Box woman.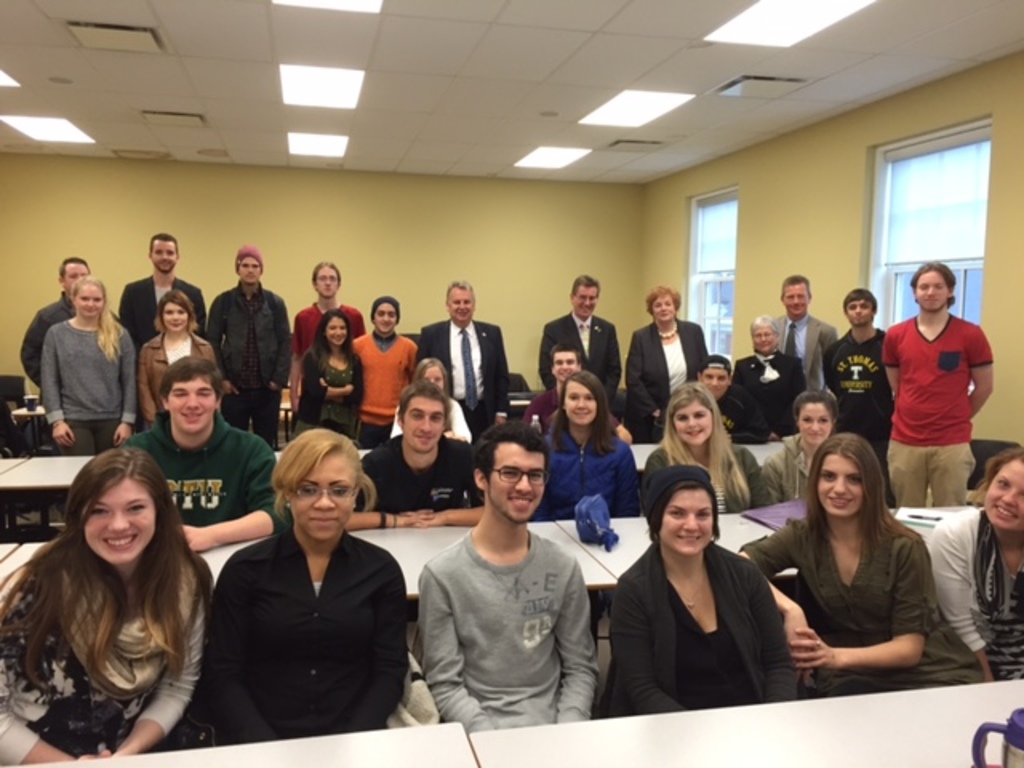
Rect(744, 430, 939, 696).
